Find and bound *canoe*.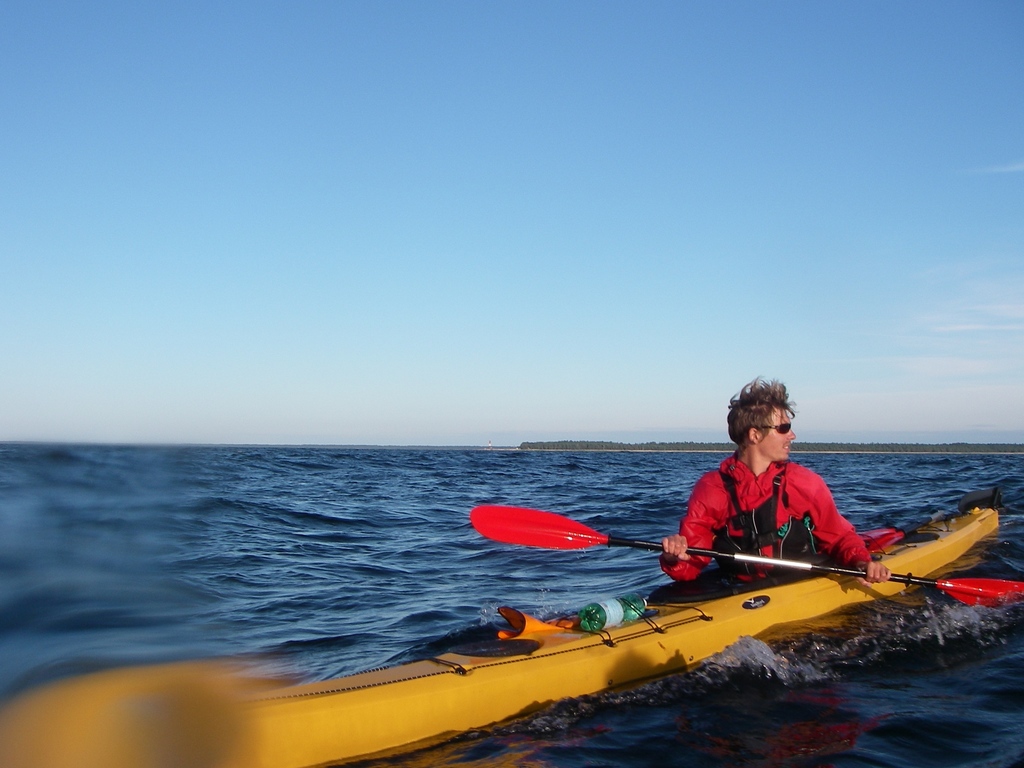
Bound: bbox(256, 528, 977, 744).
